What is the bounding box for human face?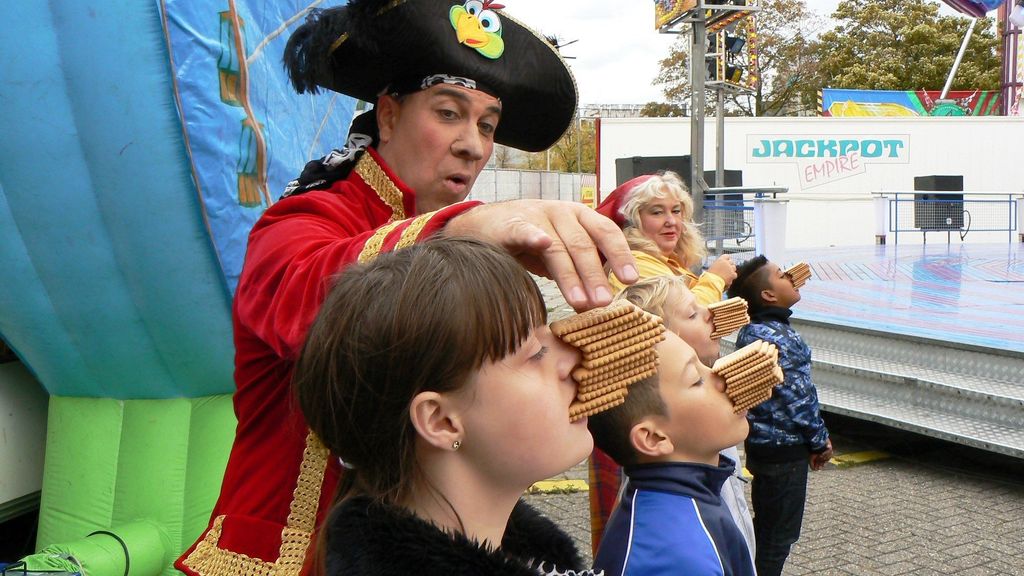
(668, 329, 749, 454).
